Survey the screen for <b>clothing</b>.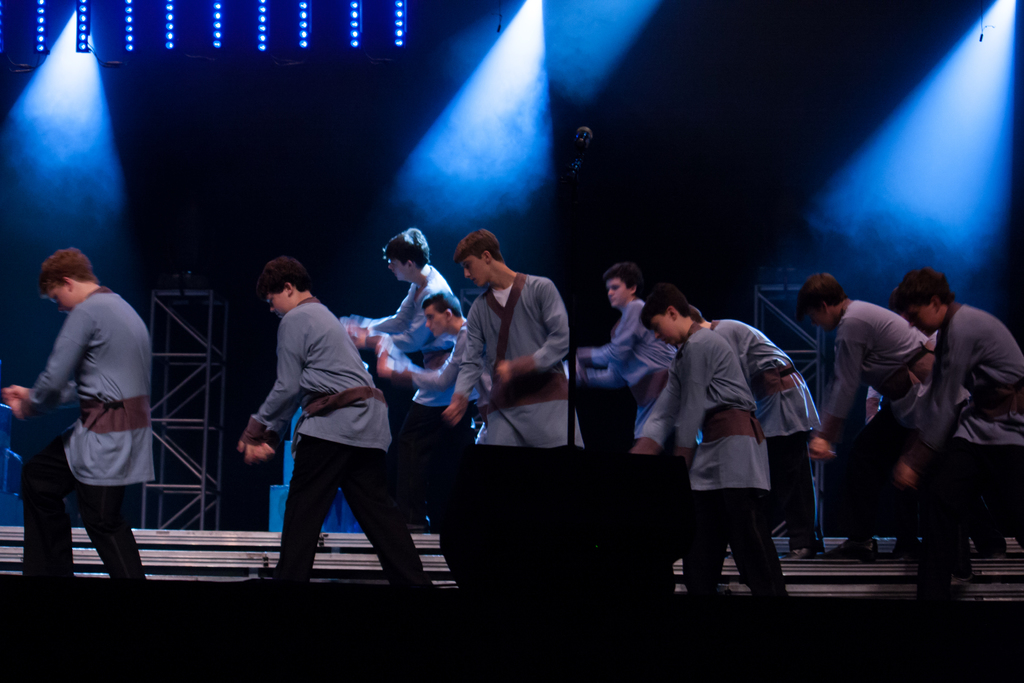
Survey found: {"left": 812, "top": 290, "right": 972, "bottom": 538}.
